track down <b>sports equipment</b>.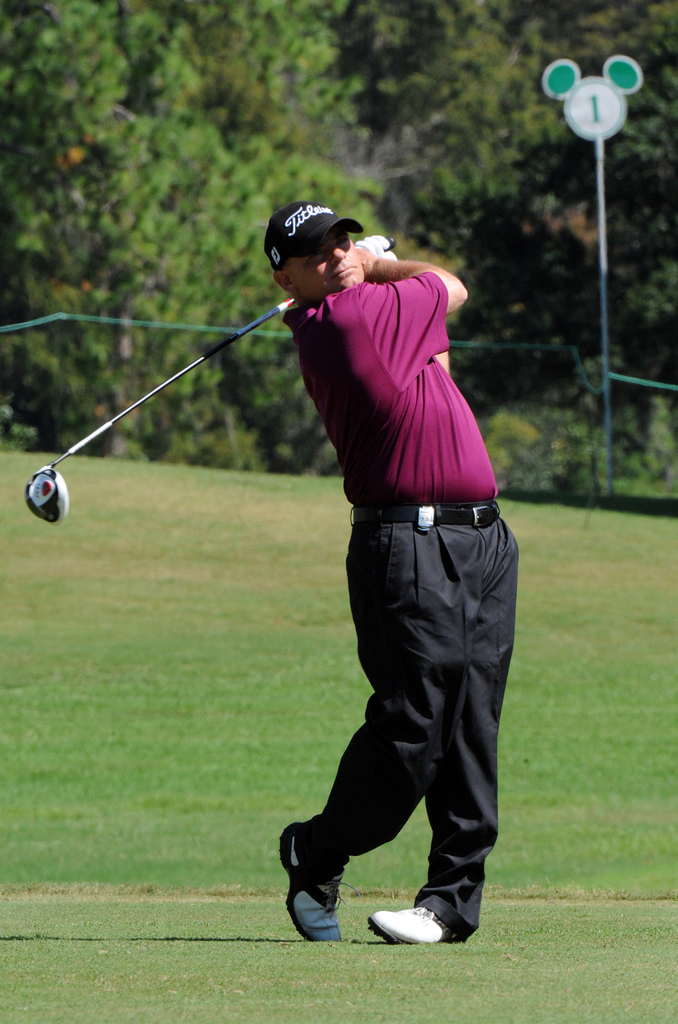
Tracked to l=27, t=292, r=300, b=522.
